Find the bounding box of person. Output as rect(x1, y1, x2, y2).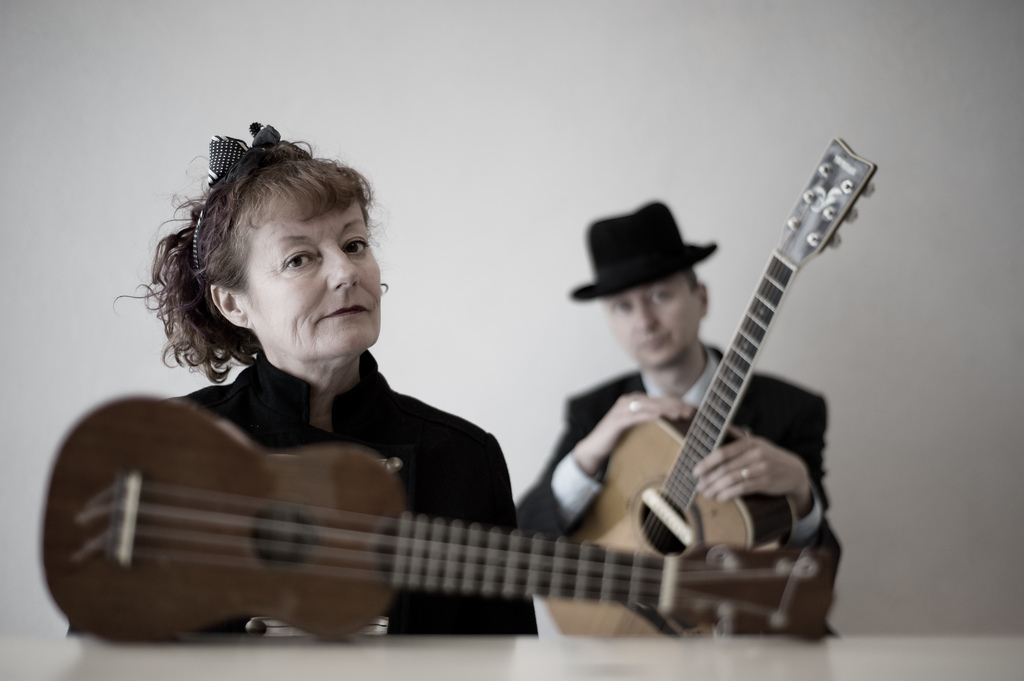
rect(516, 195, 846, 638).
